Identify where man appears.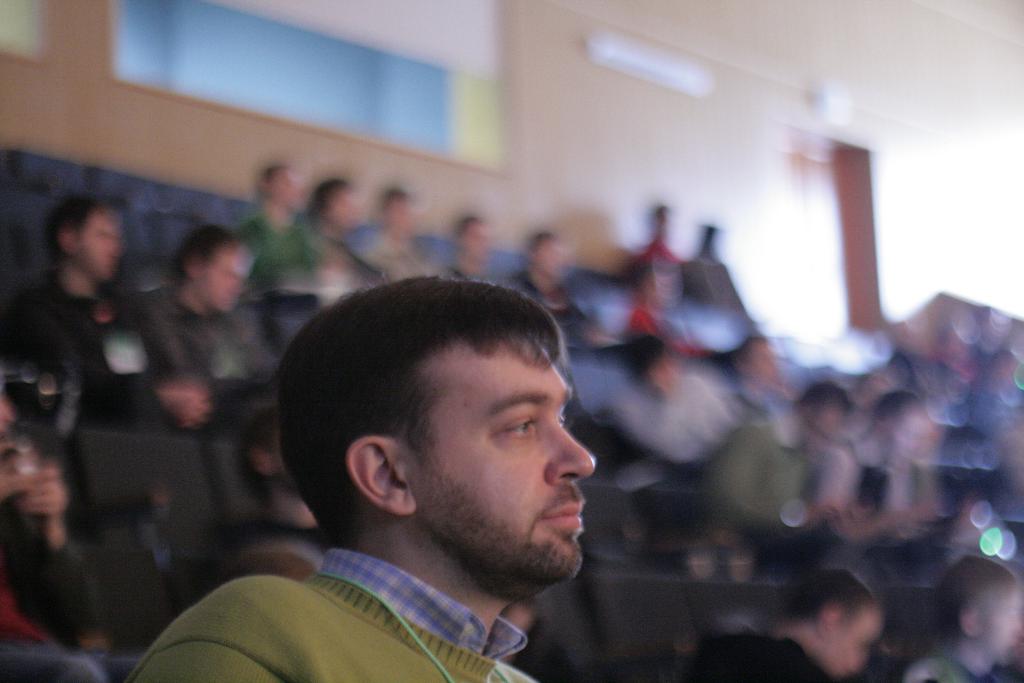
Appears at <box>621,264,686,348</box>.
